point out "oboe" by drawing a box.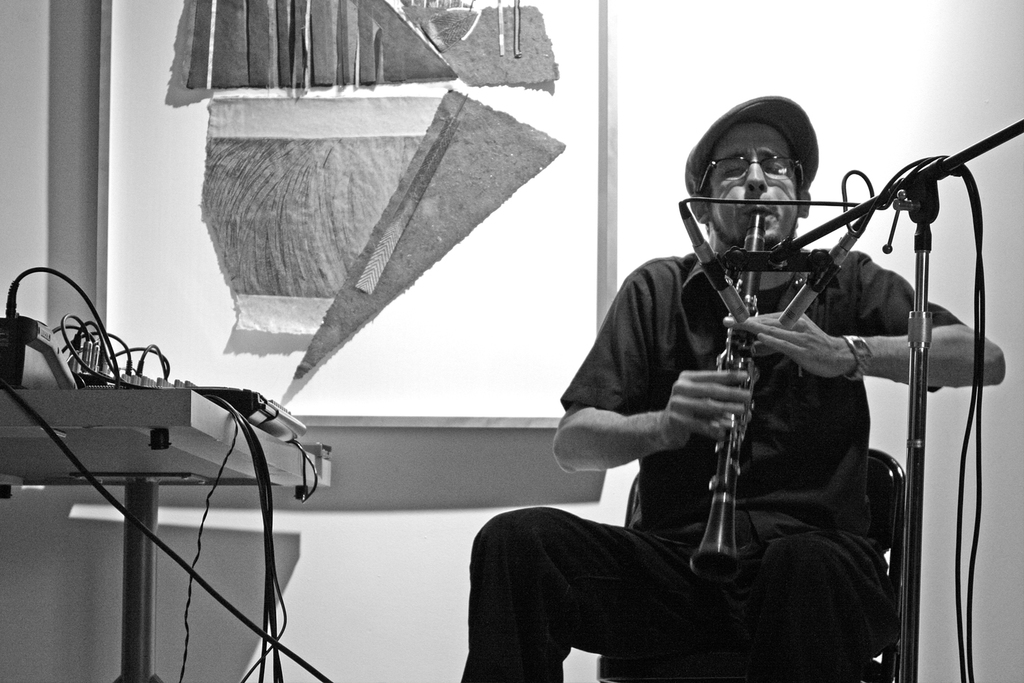
detection(686, 210, 756, 585).
